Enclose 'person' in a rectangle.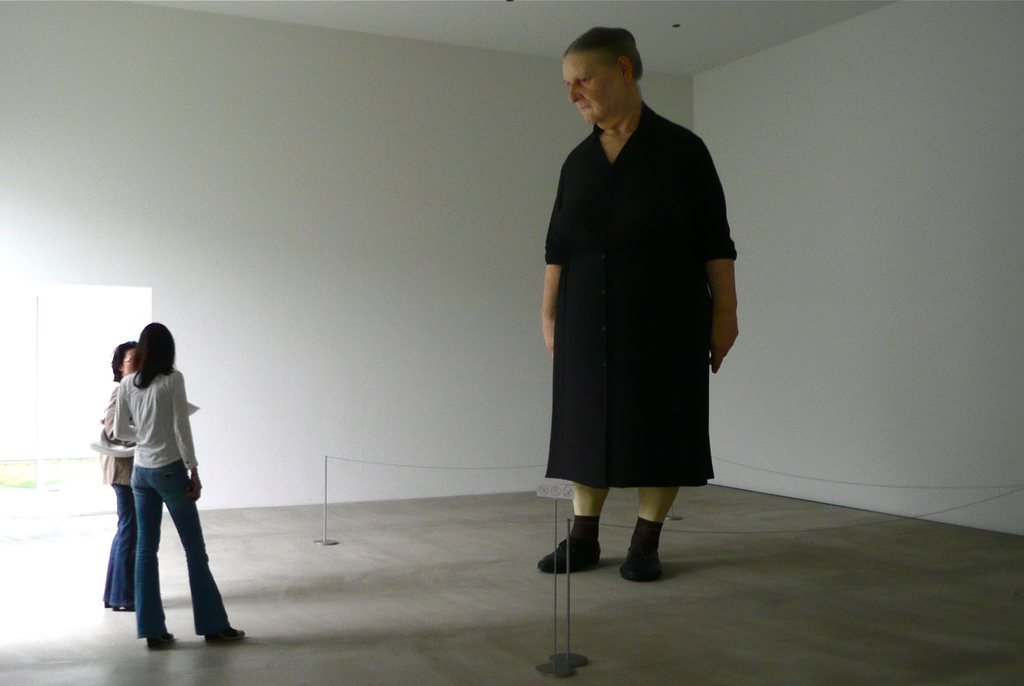
(x1=524, y1=25, x2=753, y2=584).
